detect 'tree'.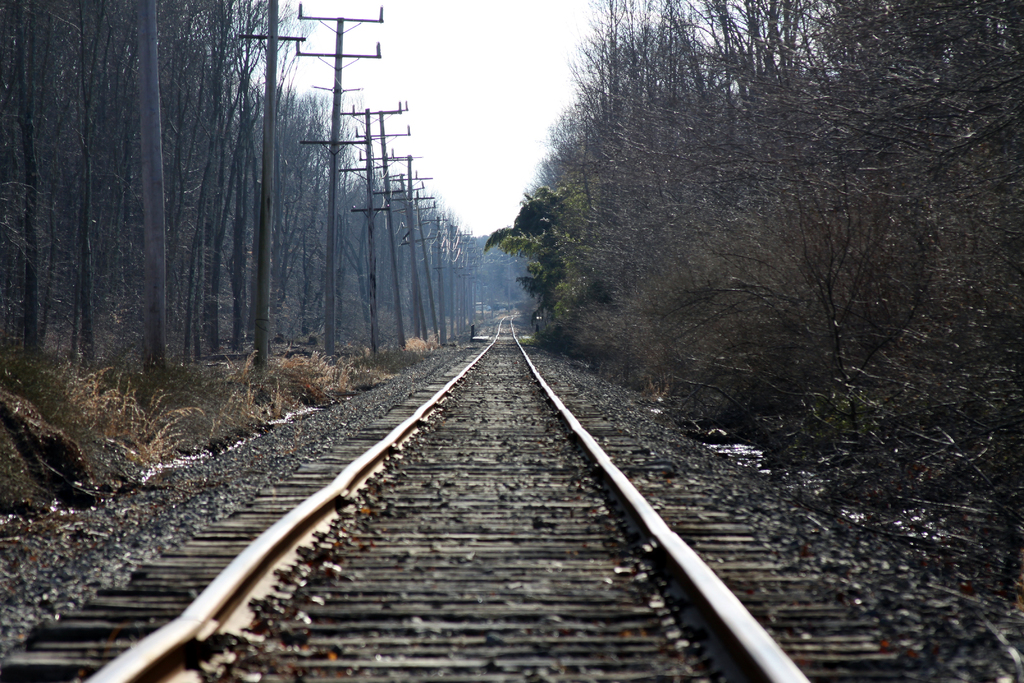
Detected at pyautogui.locateOnScreen(234, 79, 333, 355).
